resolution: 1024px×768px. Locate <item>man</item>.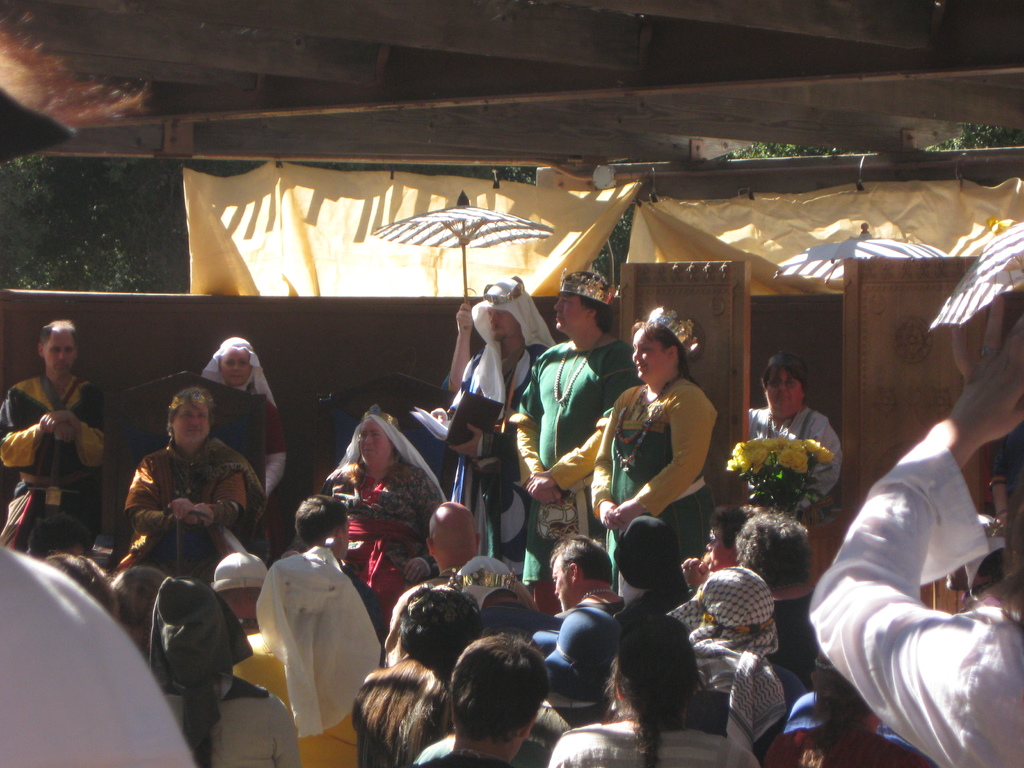
(x1=423, y1=272, x2=561, y2=575).
